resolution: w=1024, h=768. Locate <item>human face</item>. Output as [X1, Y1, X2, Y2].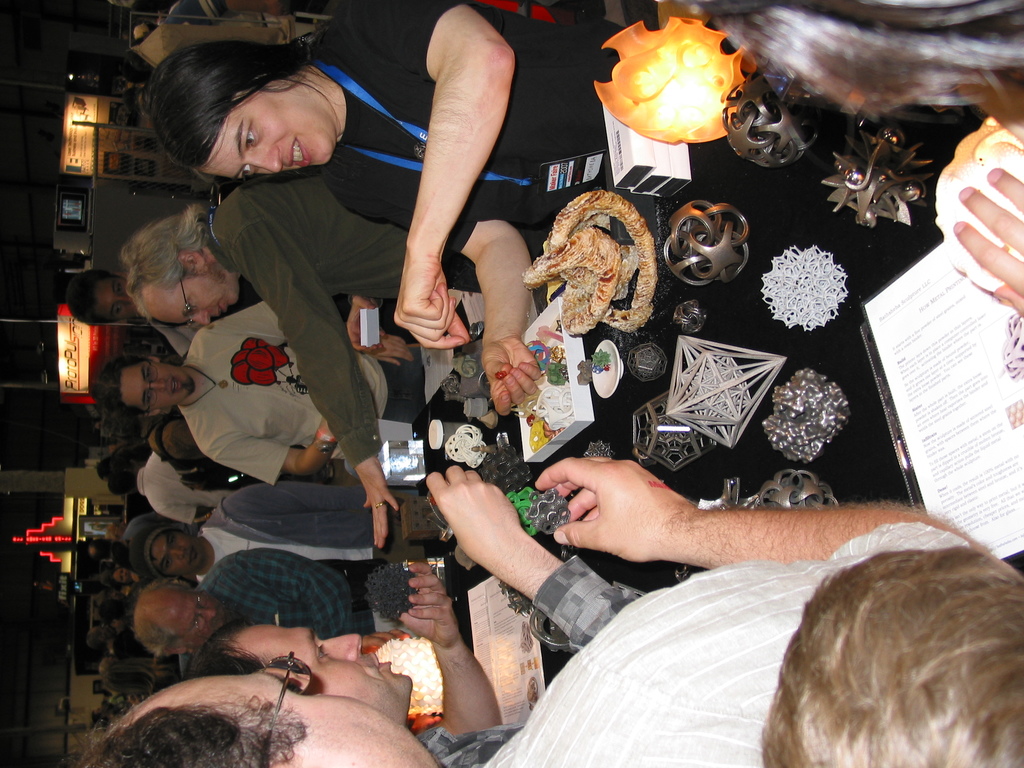
[167, 593, 239, 650].
